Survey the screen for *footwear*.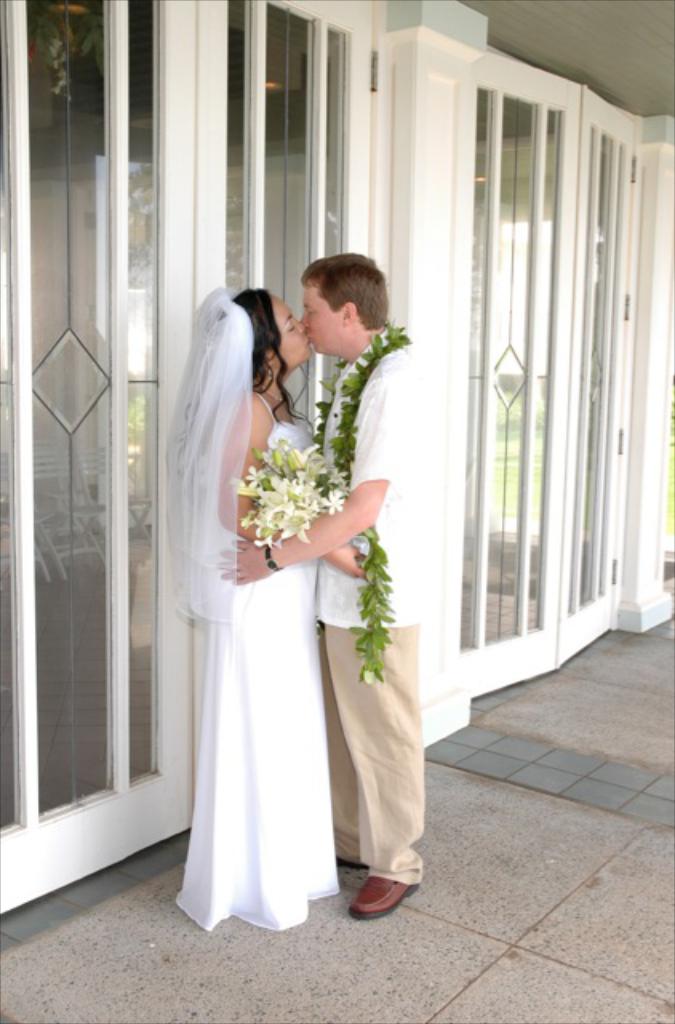
Survey found: 347 859 419 920.
